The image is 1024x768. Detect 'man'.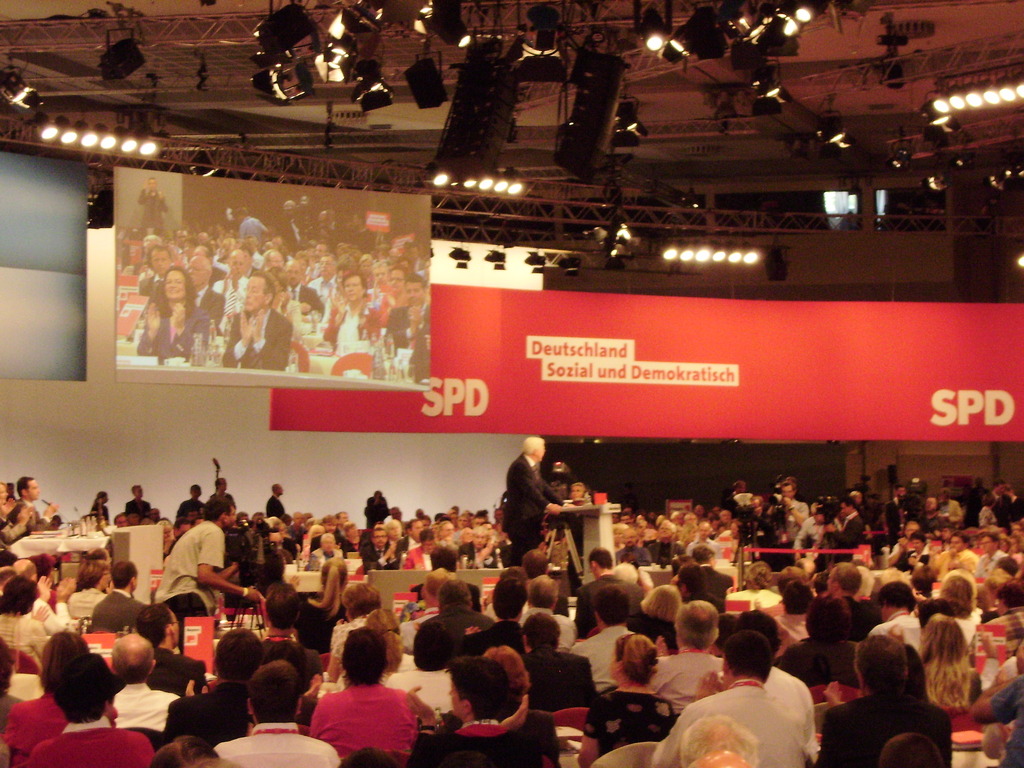
Detection: 501 432 572 562.
